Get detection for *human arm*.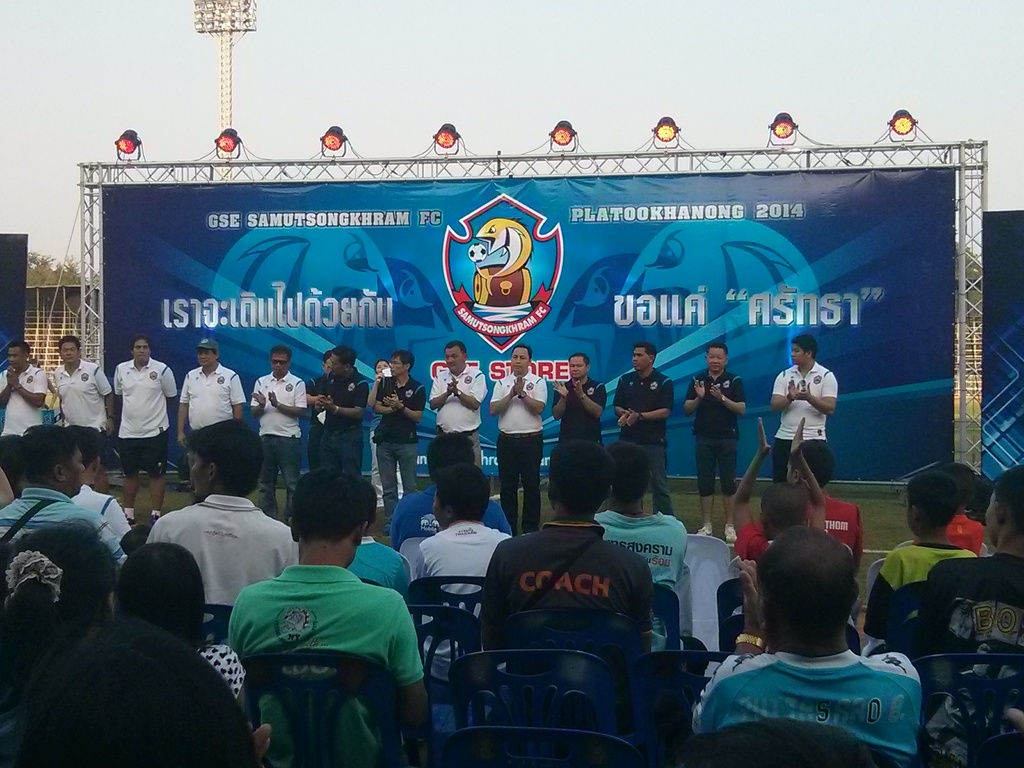
Detection: (x1=527, y1=390, x2=540, y2=426).
